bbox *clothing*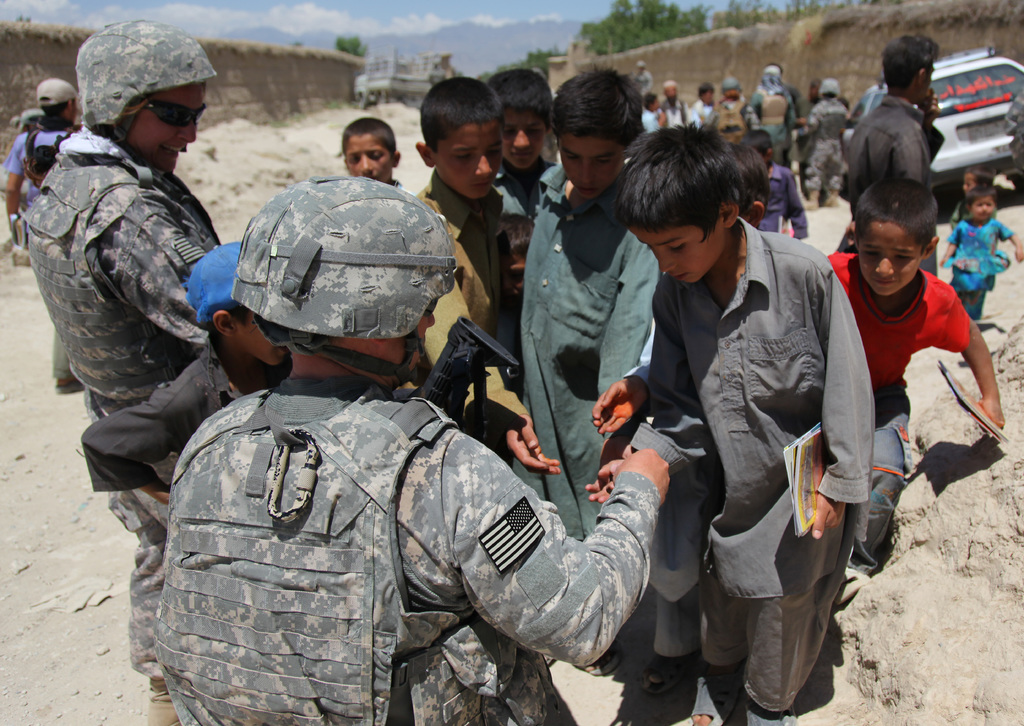
detection(841, 89, 951, 236)
